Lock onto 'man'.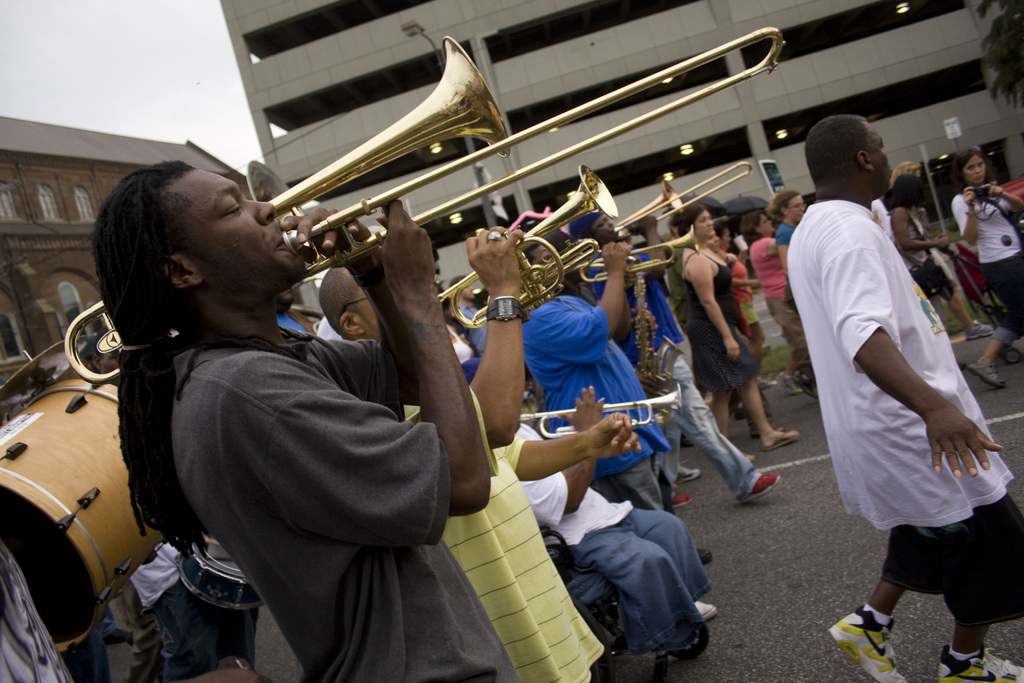
Locked: rect(463, 347, 726, 670).
